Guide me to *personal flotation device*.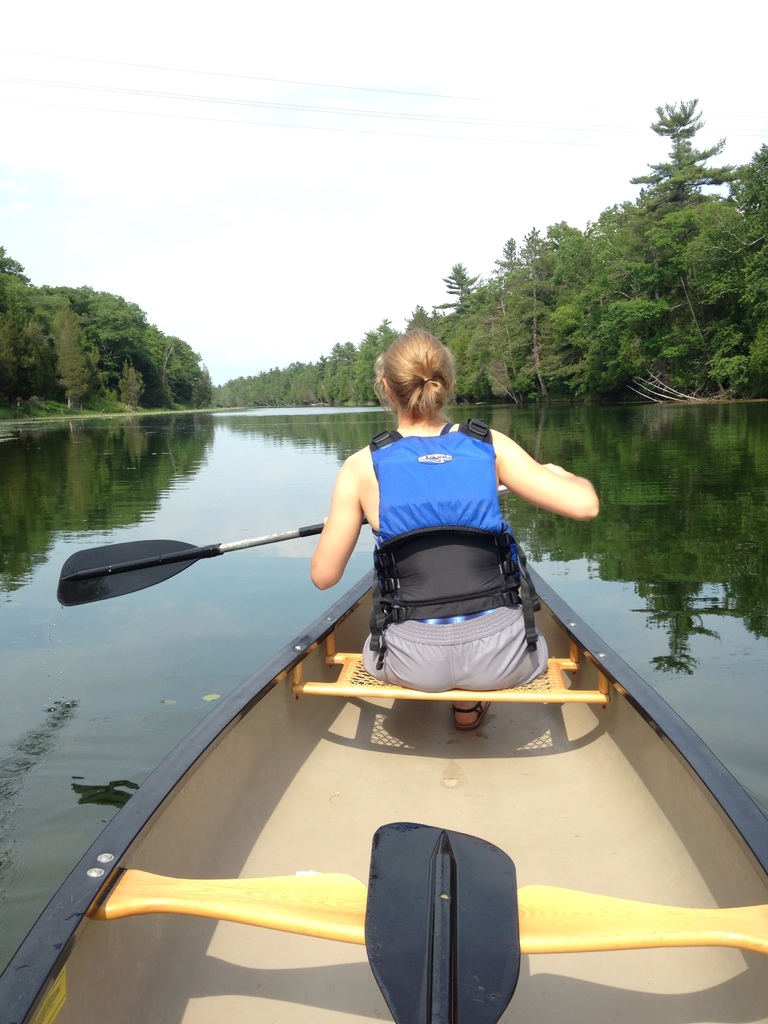
Guidance: 367,412,544,675.
